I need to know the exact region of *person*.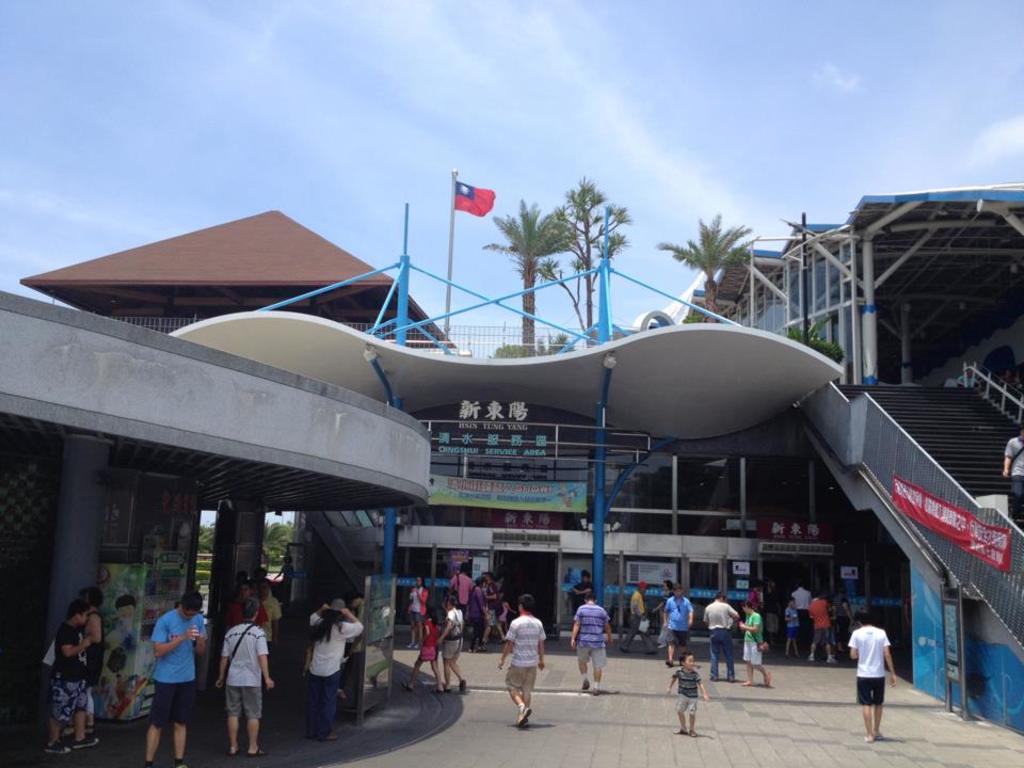
Region: pyautogui.locateOnScreen(134, 591, 205, 767).
